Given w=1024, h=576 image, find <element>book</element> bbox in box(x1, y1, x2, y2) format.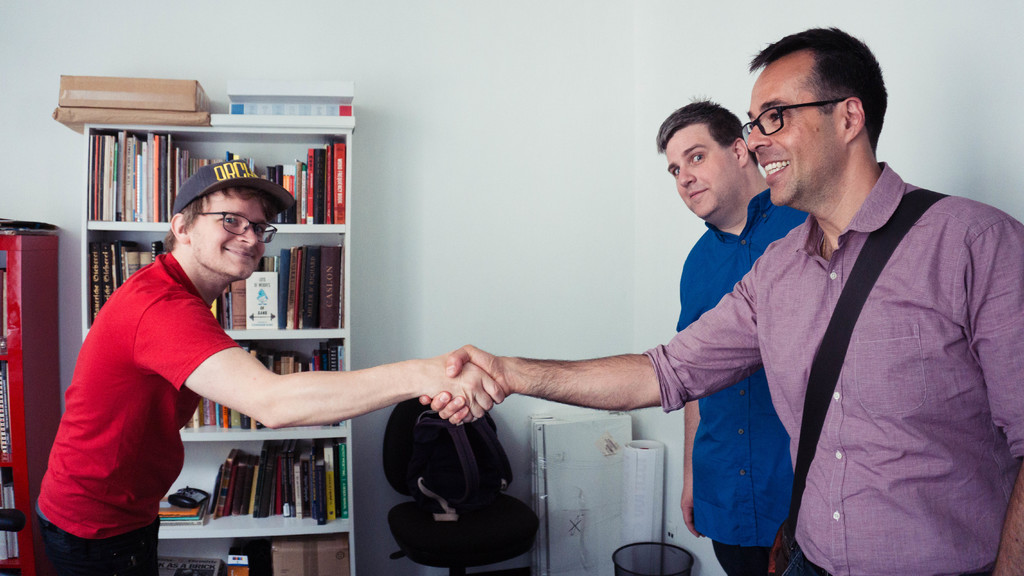
box(324, 142, 345, 226).
